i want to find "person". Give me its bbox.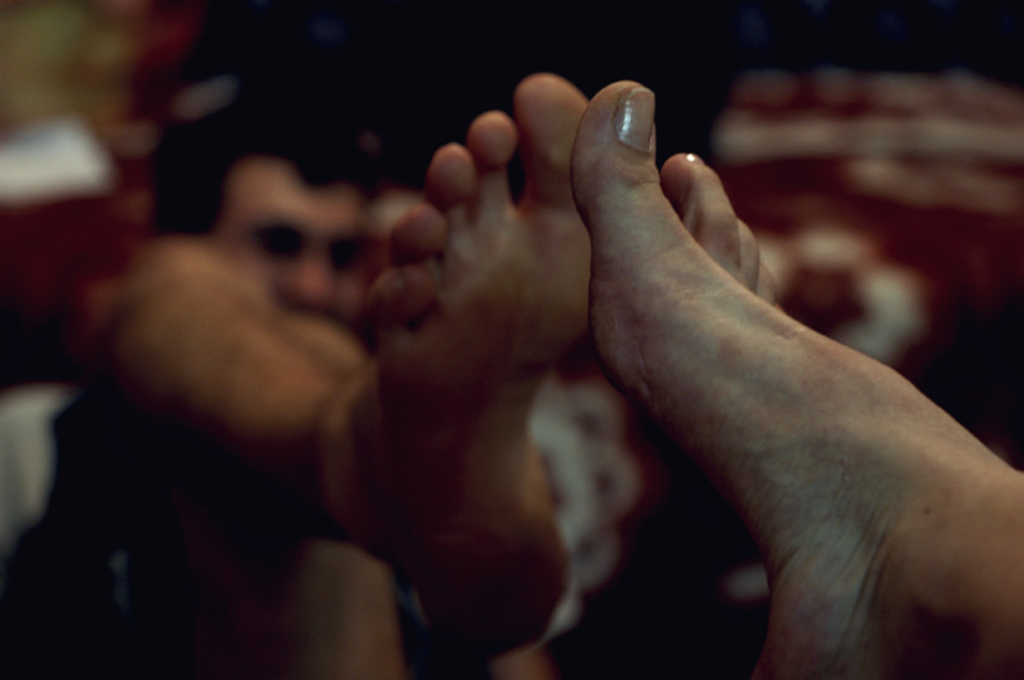
(x1=568, y1=78, x2=1023, y2=679).
